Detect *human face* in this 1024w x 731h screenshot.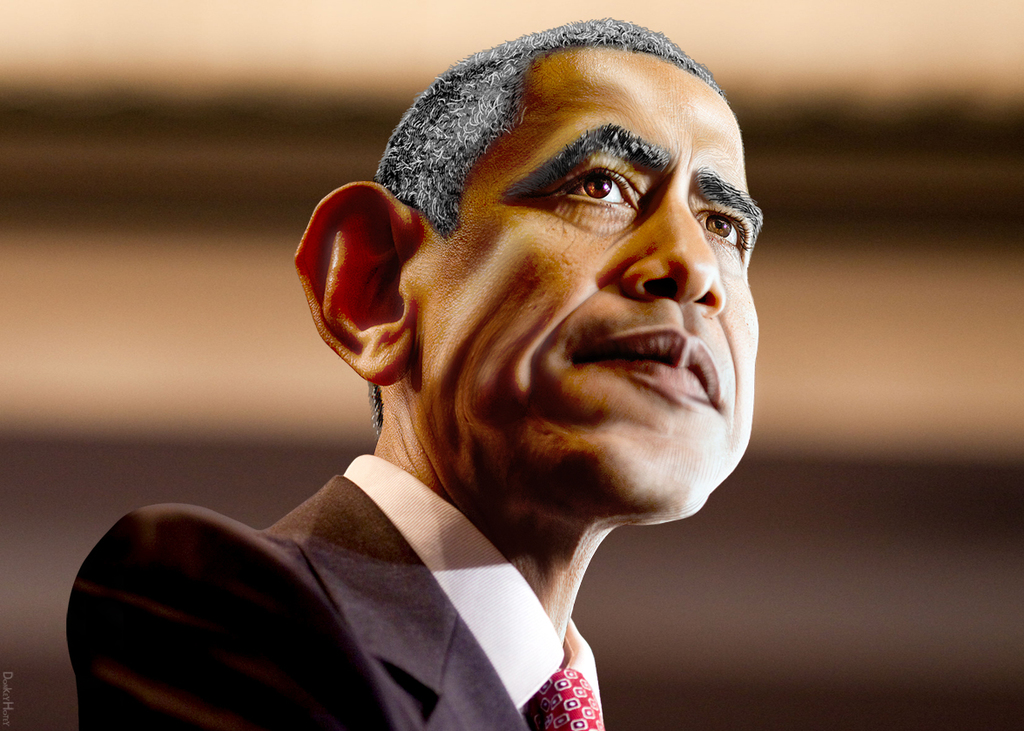
Detection: [left=391, top=29, right=758, bottom=540].
